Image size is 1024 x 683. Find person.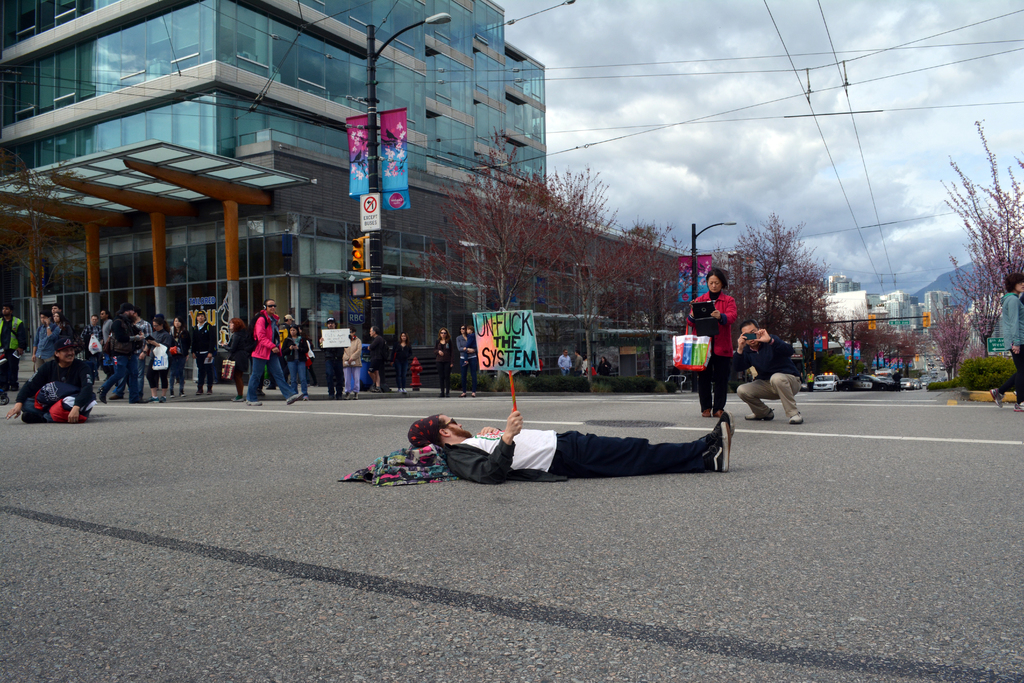
bbox(113, 308, 138, 409).
